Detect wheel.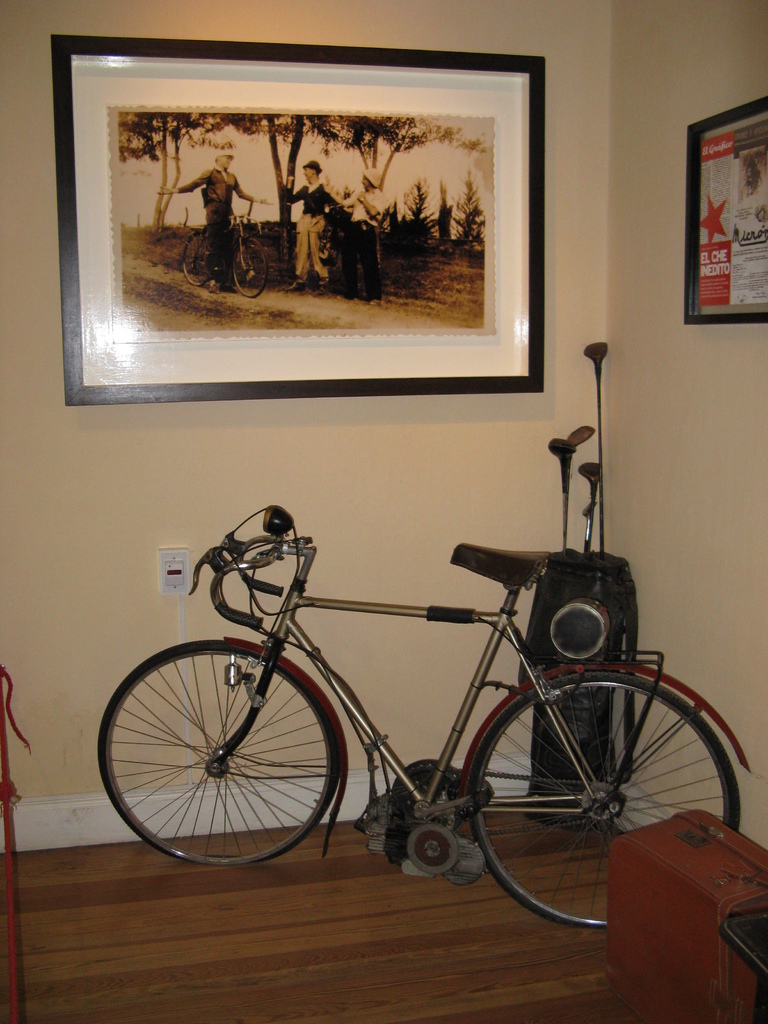
Detected at x1=177 y1=223 x2=220 y2=285.
